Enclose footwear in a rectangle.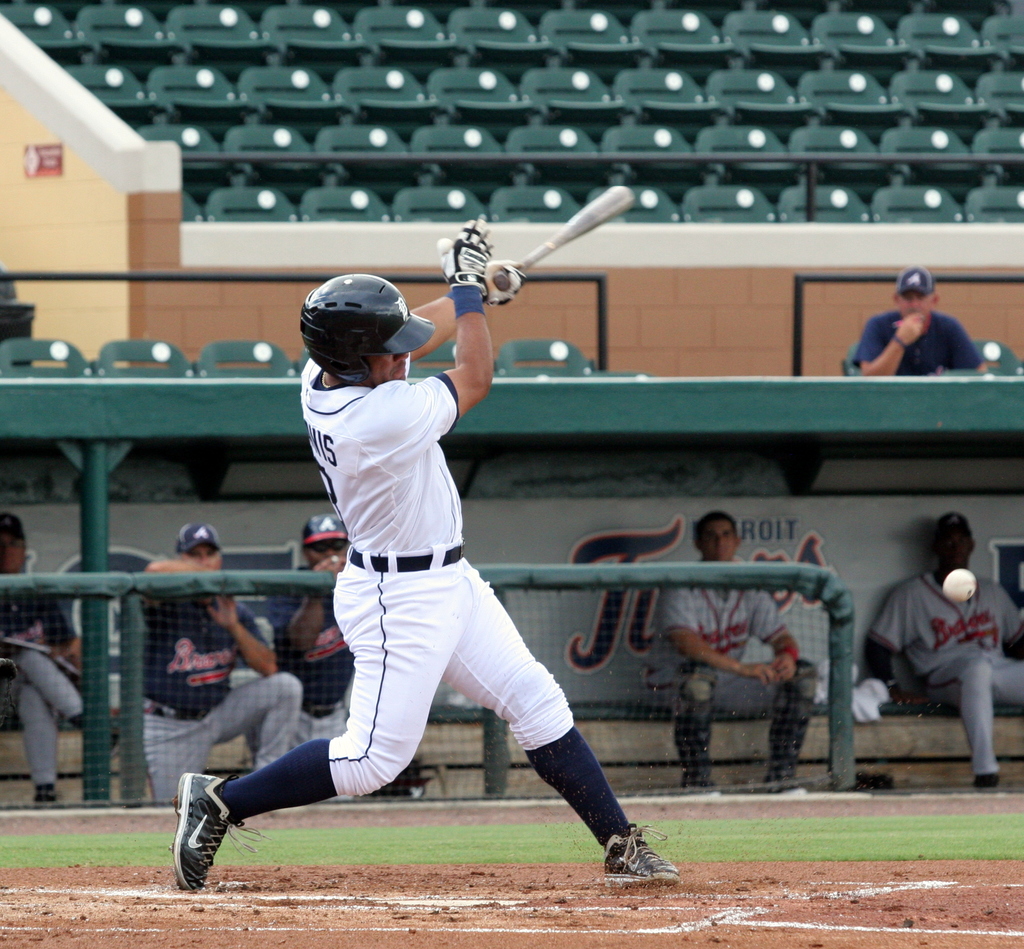
bbox=(603, 819, 679, 884).
